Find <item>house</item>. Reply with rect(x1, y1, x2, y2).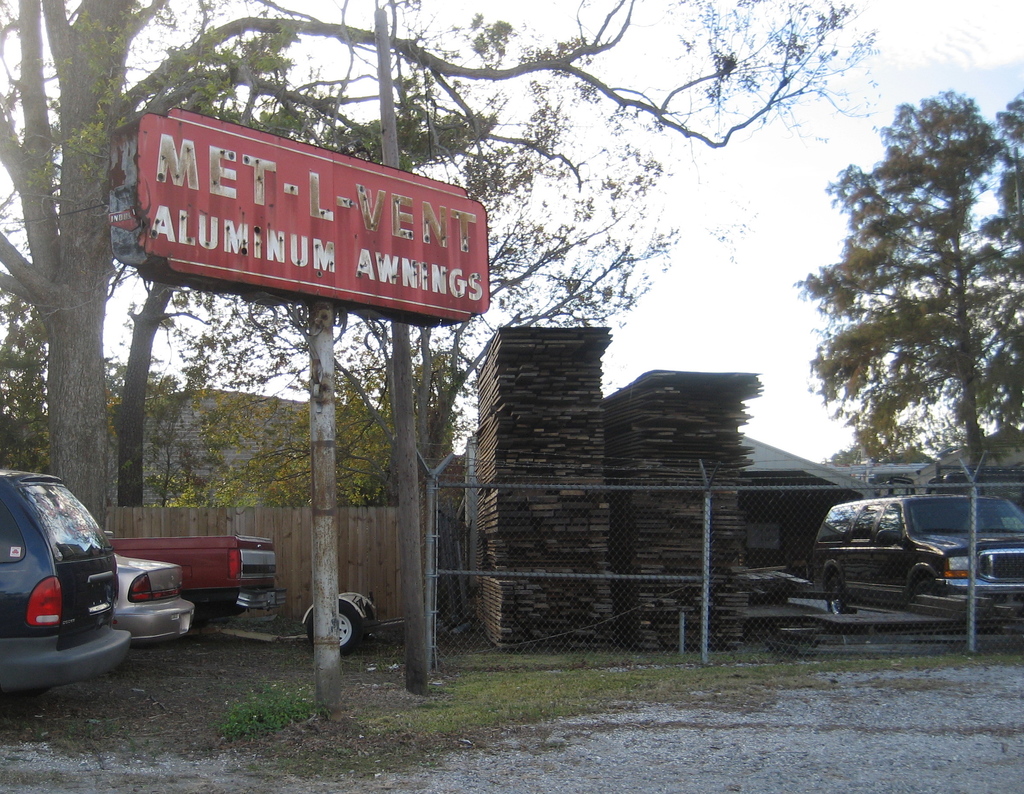
rect(846, 425, 1023, 517).
